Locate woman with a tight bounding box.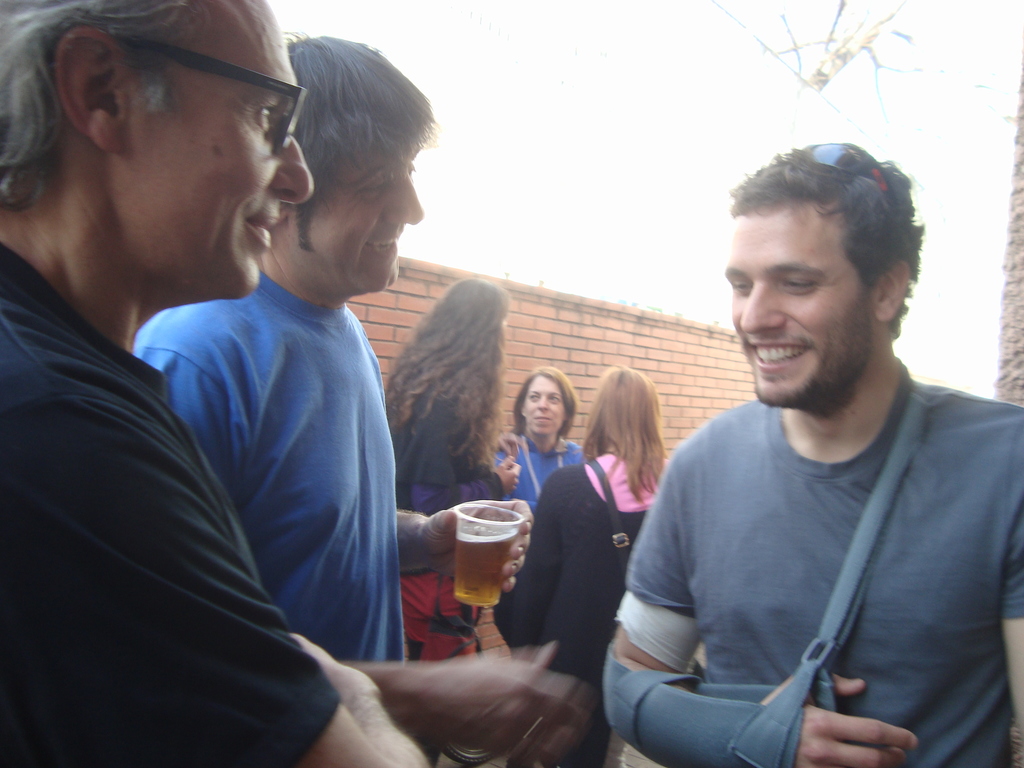
[537,367,652,705].
